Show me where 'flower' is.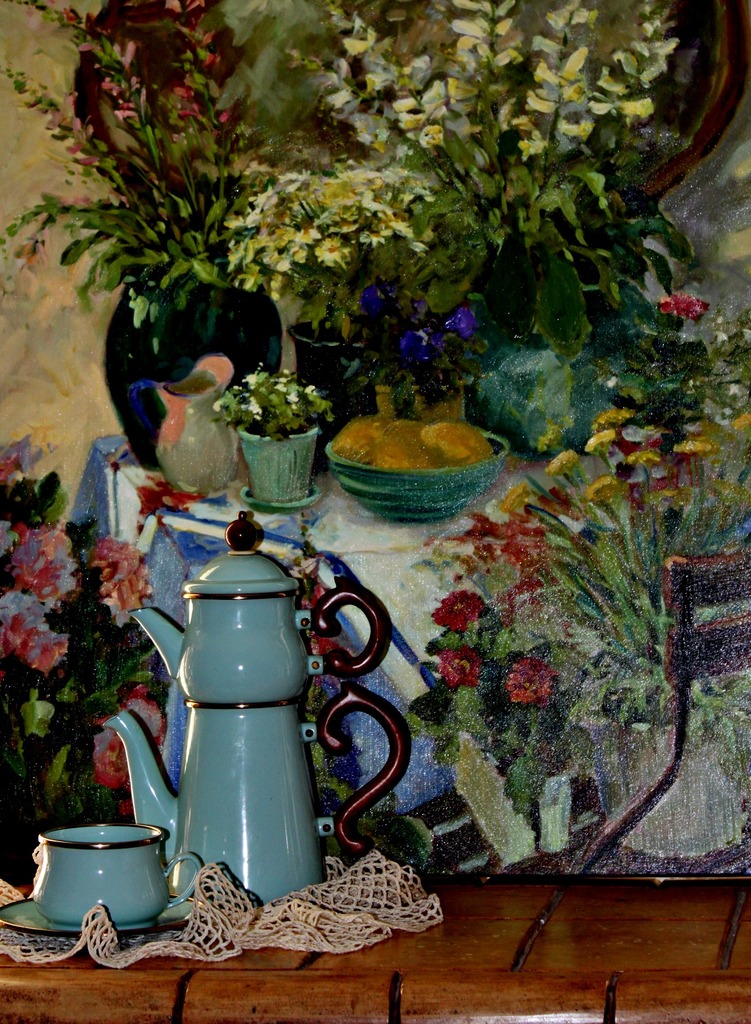
'flower' is at [549, 454, 583, 473].
